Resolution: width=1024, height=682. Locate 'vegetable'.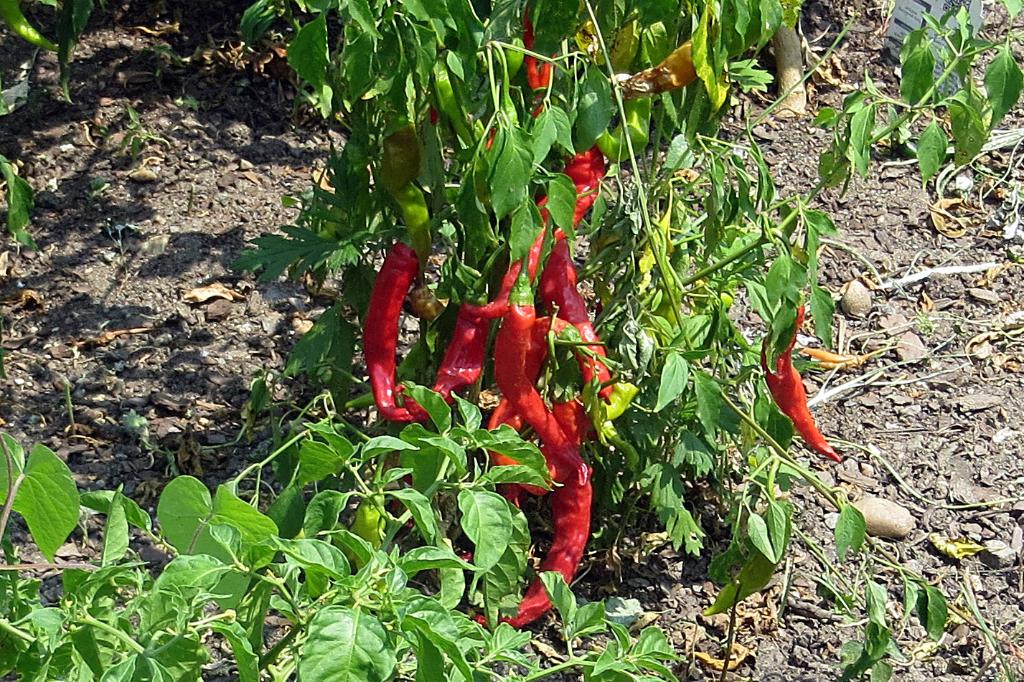
crop(362, 243, 421, 420).
